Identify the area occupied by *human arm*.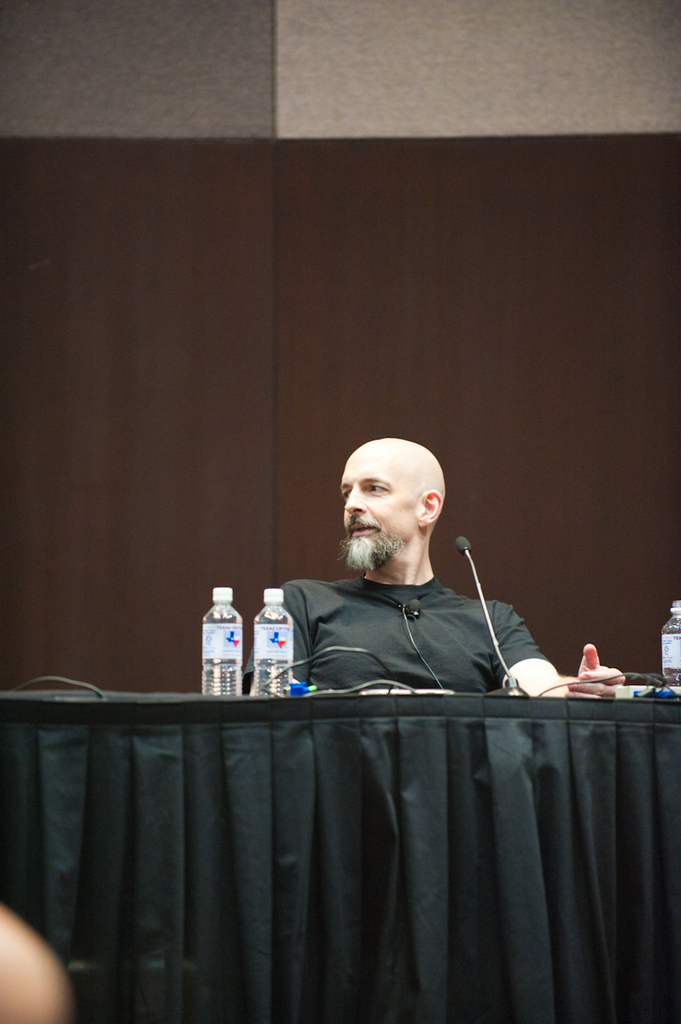
Area: {"x1": 513, "y1": 645, "x2": 640, "y2": 713}.
